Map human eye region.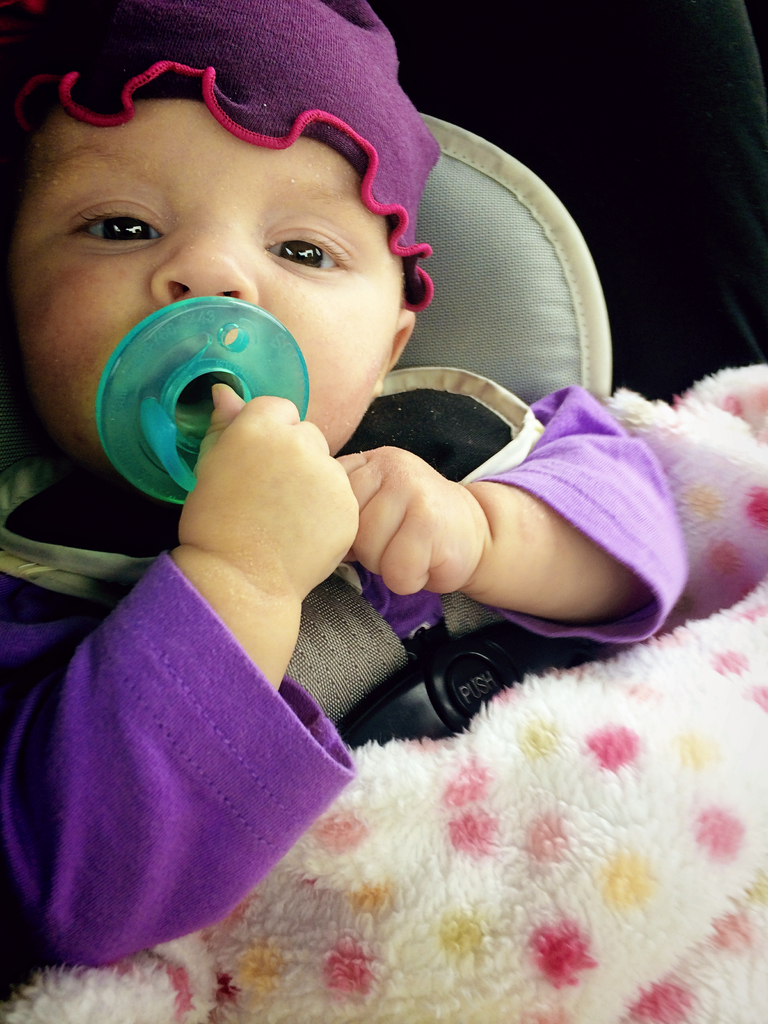
Mapped to (56,194,164,250).
